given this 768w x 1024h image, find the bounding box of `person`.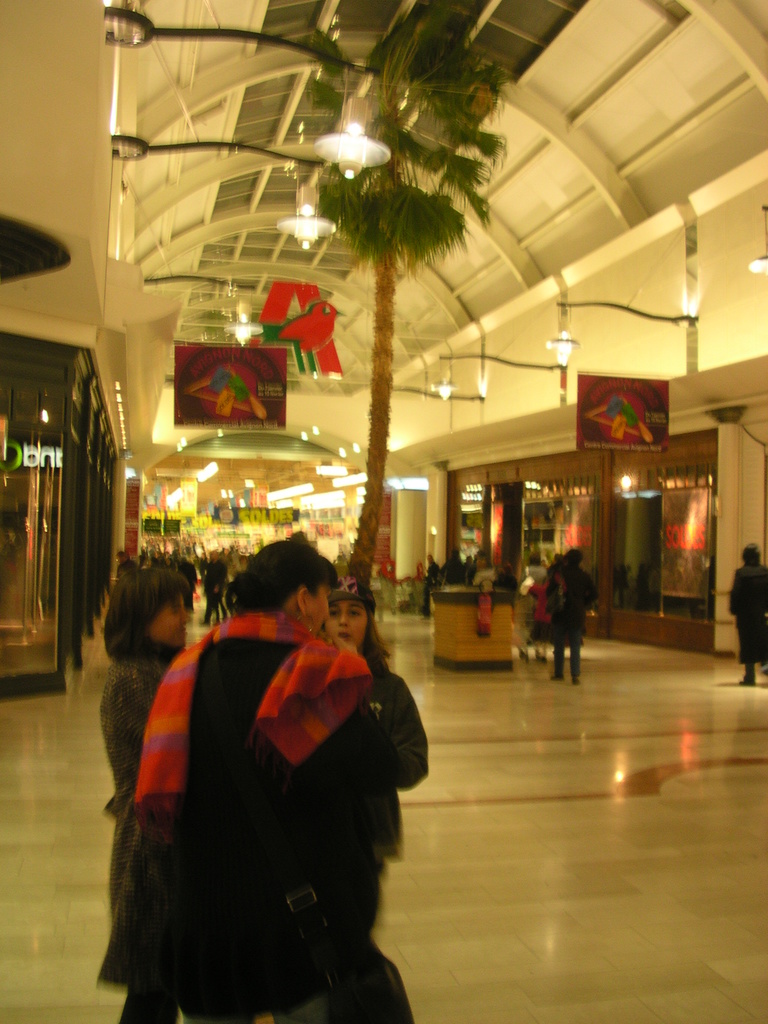
(left=546, top=550, right=602, bottom=692).
